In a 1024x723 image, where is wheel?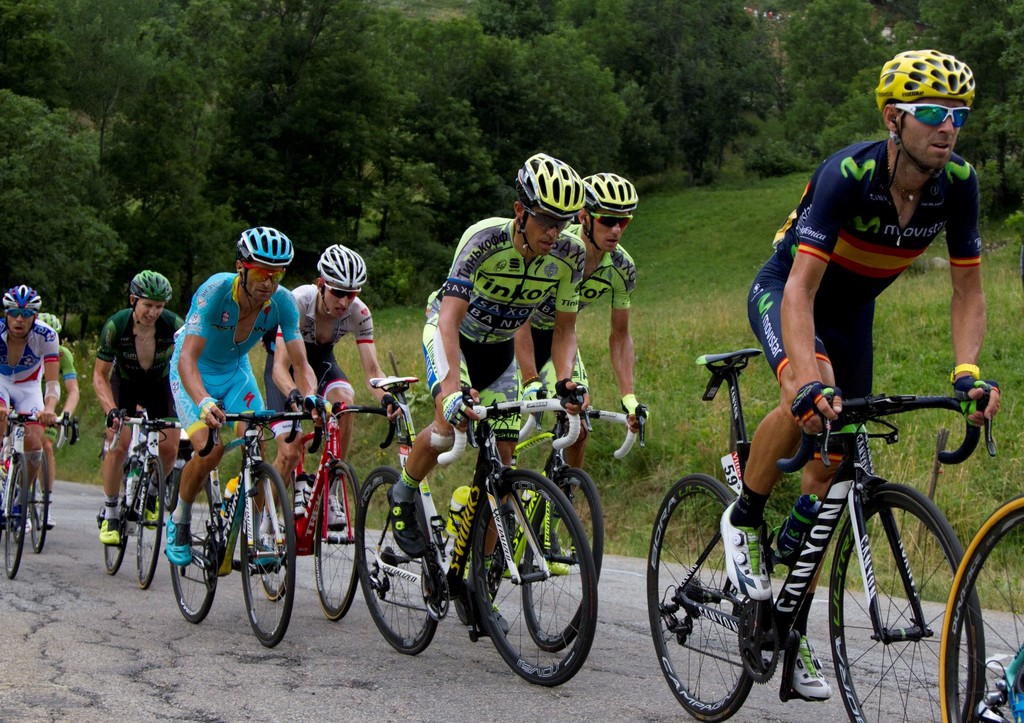
[240,463,295,647].
